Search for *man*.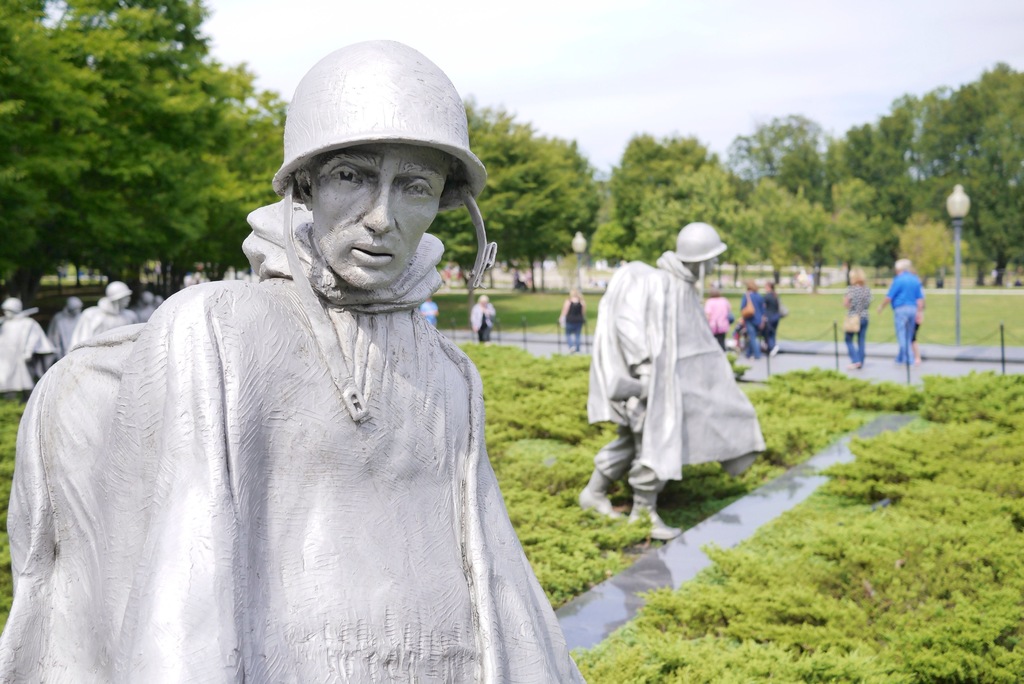
Found at <bbox>24, 30, 599, 683</bbox>.
